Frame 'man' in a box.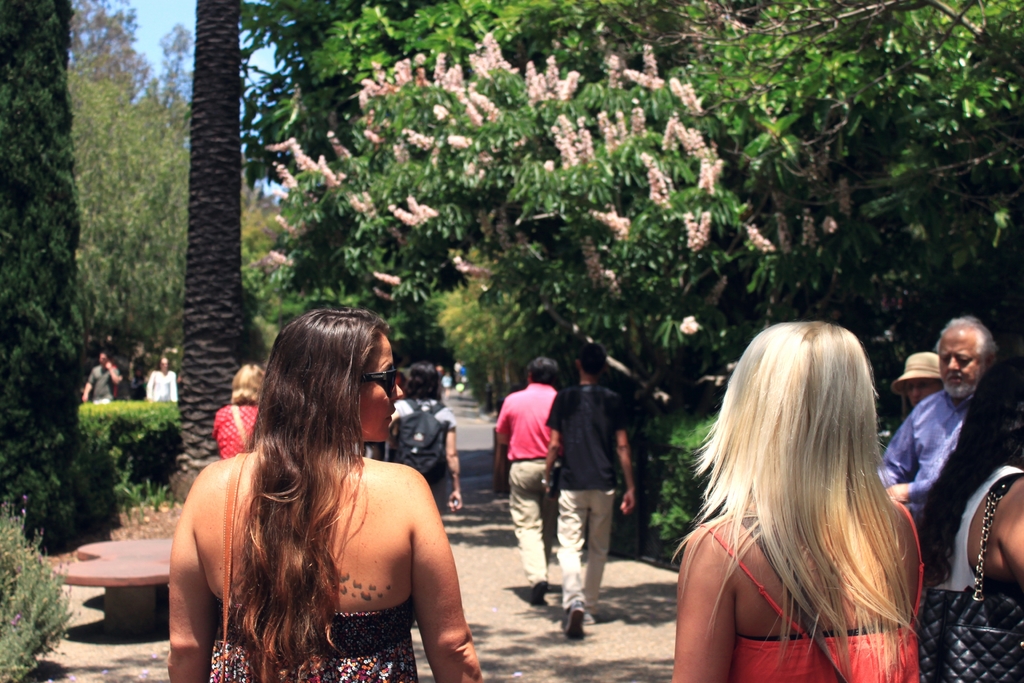
locate(495, 358, 559, 599).
